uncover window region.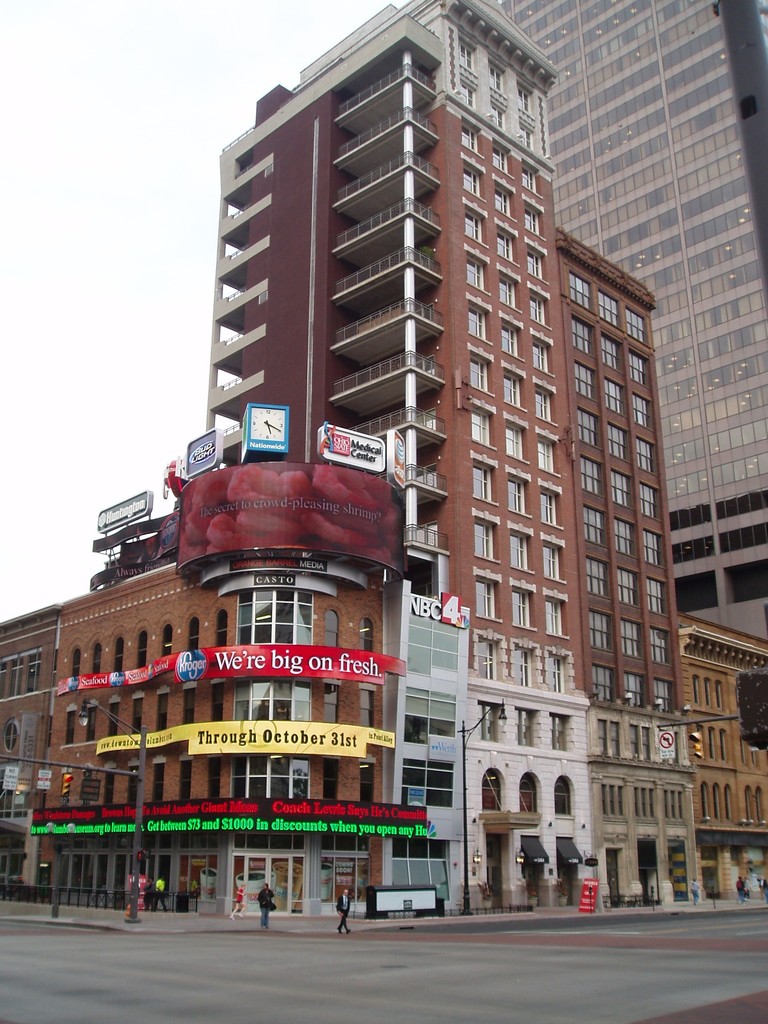
Uncovered: left=65, top=709, right=76, bottom=744.
